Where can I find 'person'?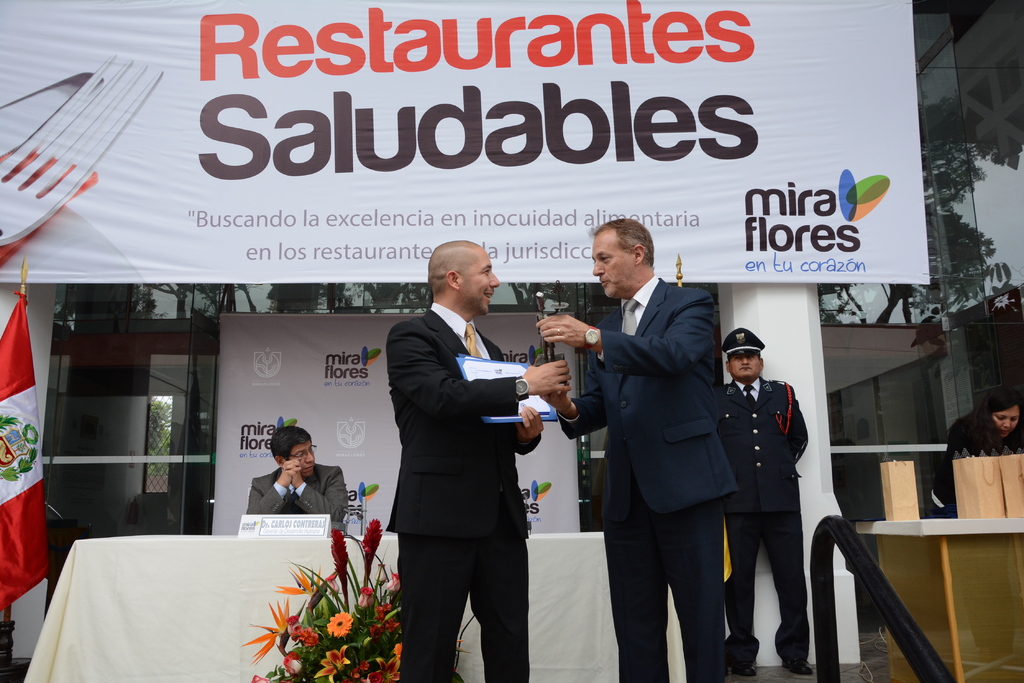
You can find it at 708 328 813 680.
